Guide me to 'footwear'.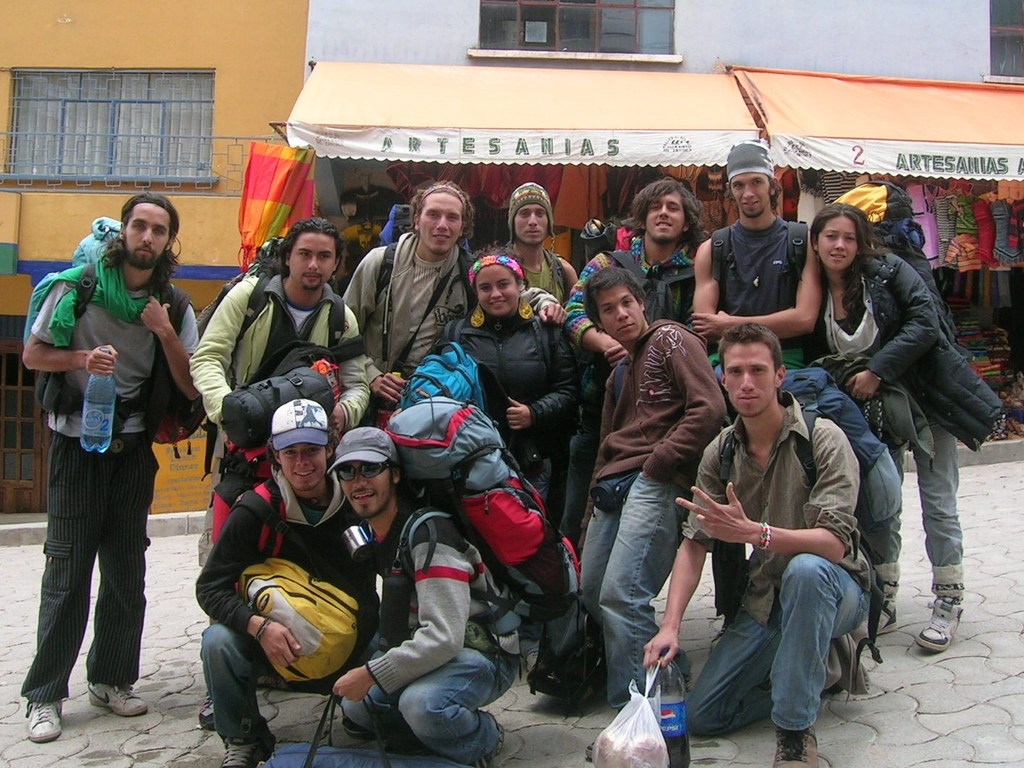
Guidance: (left=772, top=724, right=817, bottom=767).
